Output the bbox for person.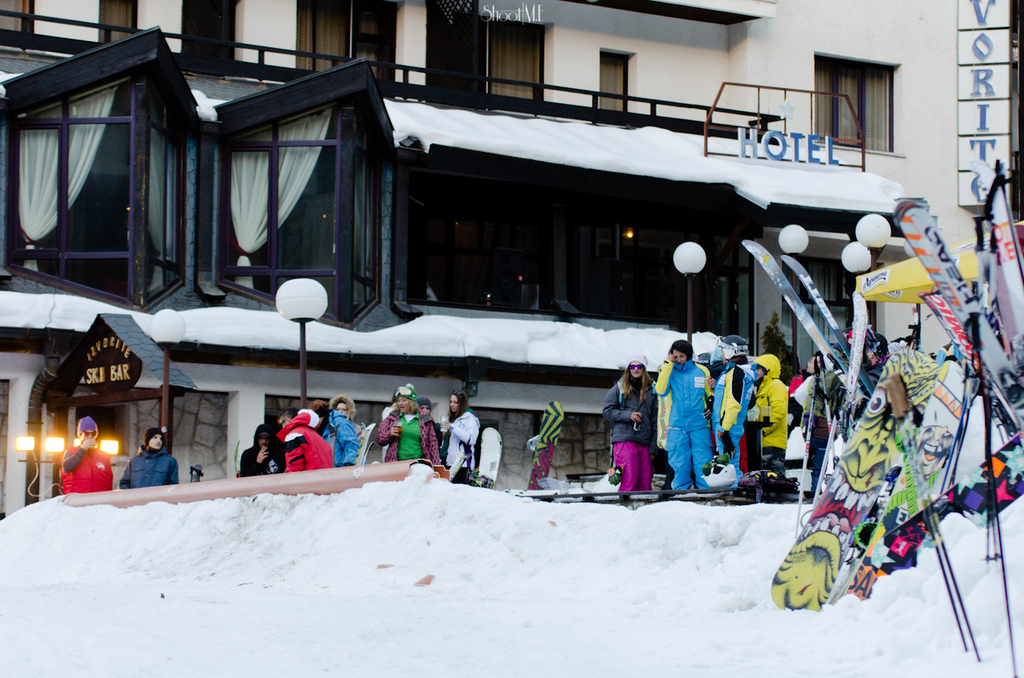
<box>791,356,824,429</box>.
